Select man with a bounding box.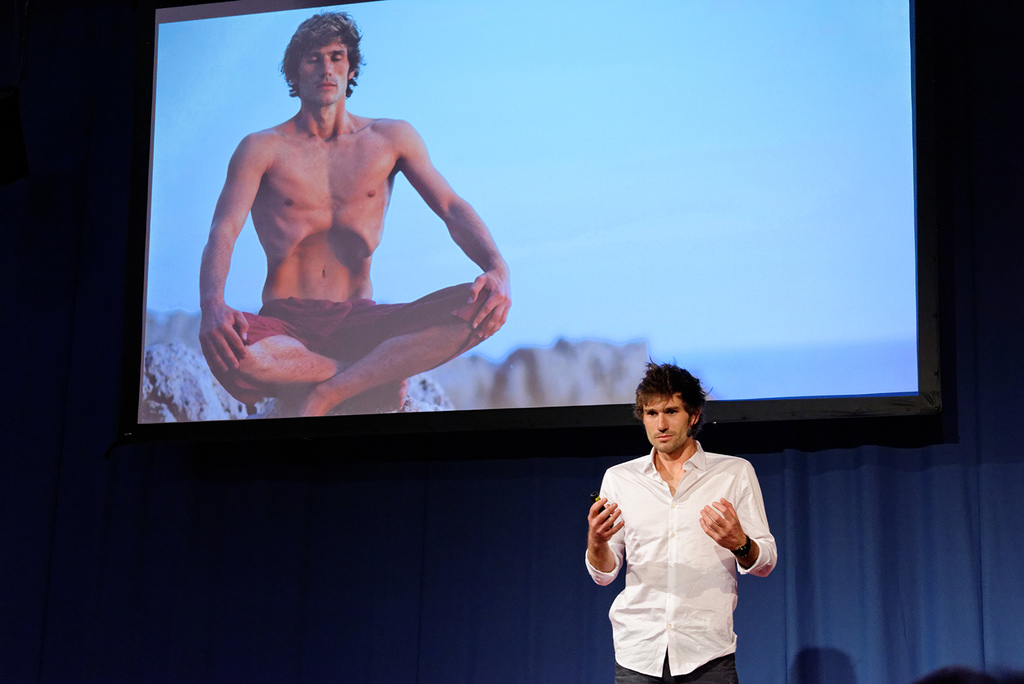
BBox(189, 13, 516, 425).
